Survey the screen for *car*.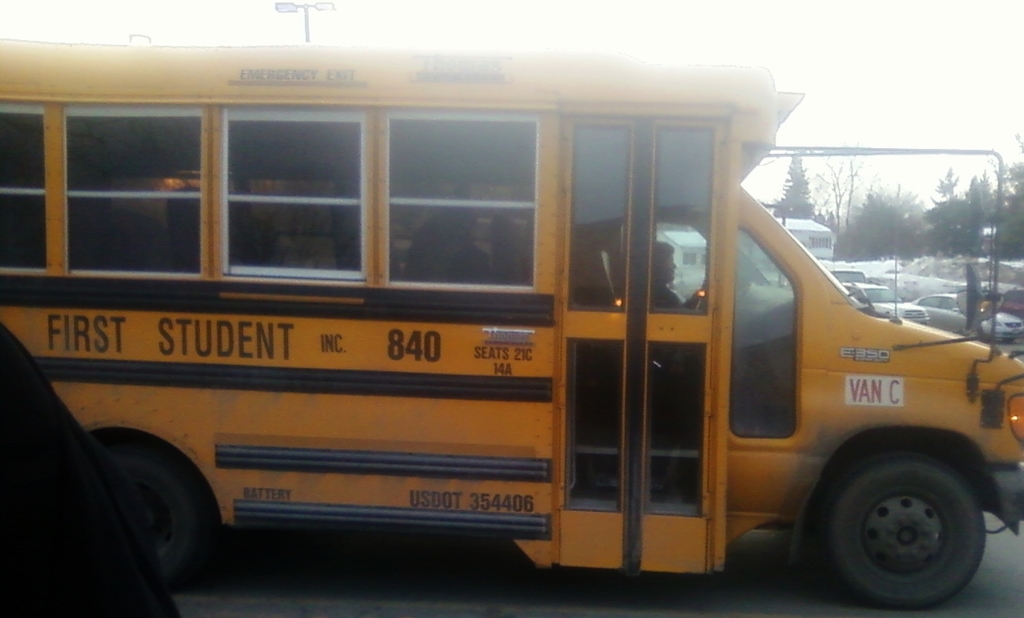
Survey found: <region>902, 290, 1023, 346</region>.
